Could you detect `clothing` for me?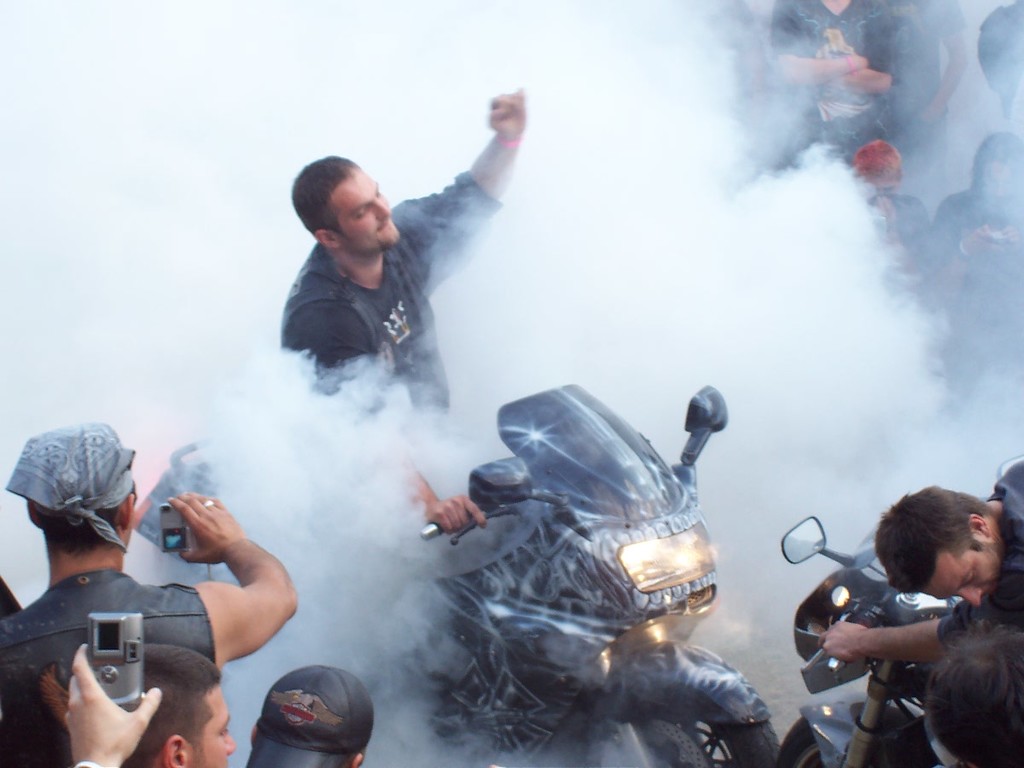
Detection result: (876,197,922,275).
